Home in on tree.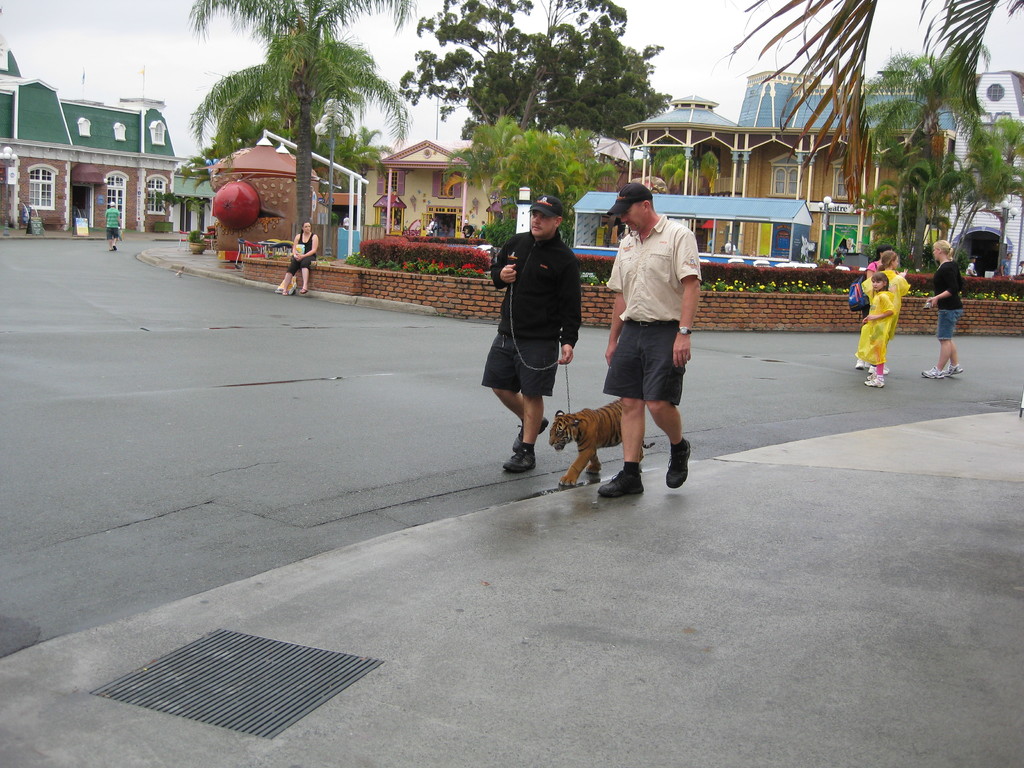
Homed in at left=629, top=144, right=720, bottom=195.
